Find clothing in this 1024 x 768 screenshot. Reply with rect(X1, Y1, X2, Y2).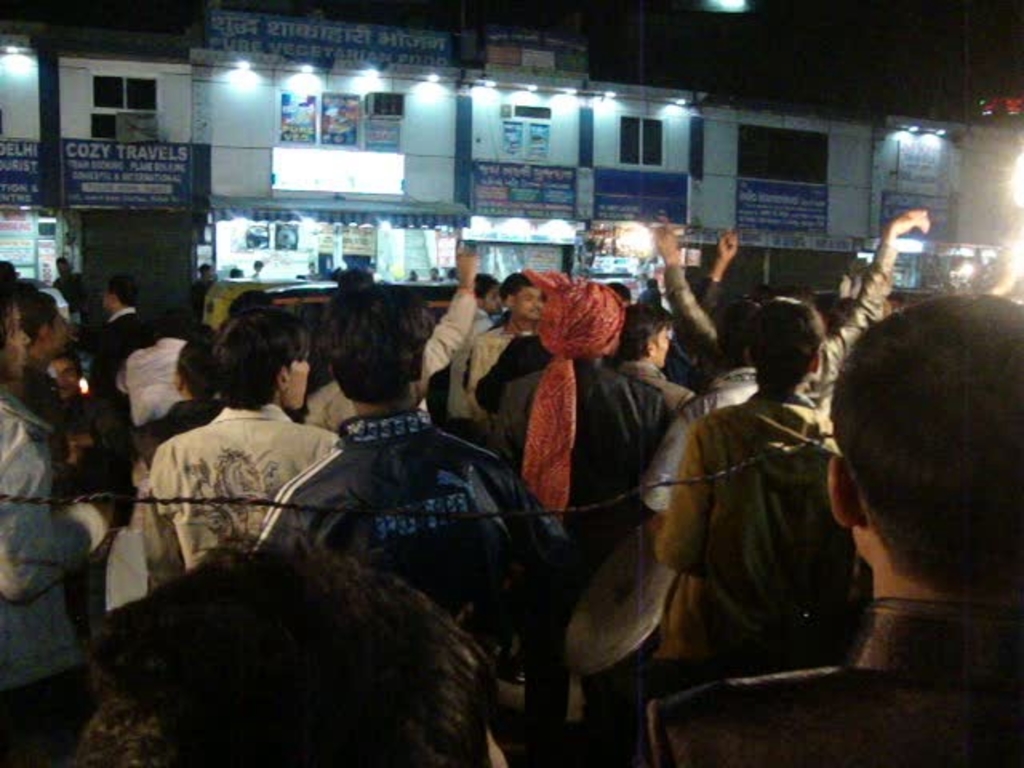
rect(472, 320, 530, 406).
